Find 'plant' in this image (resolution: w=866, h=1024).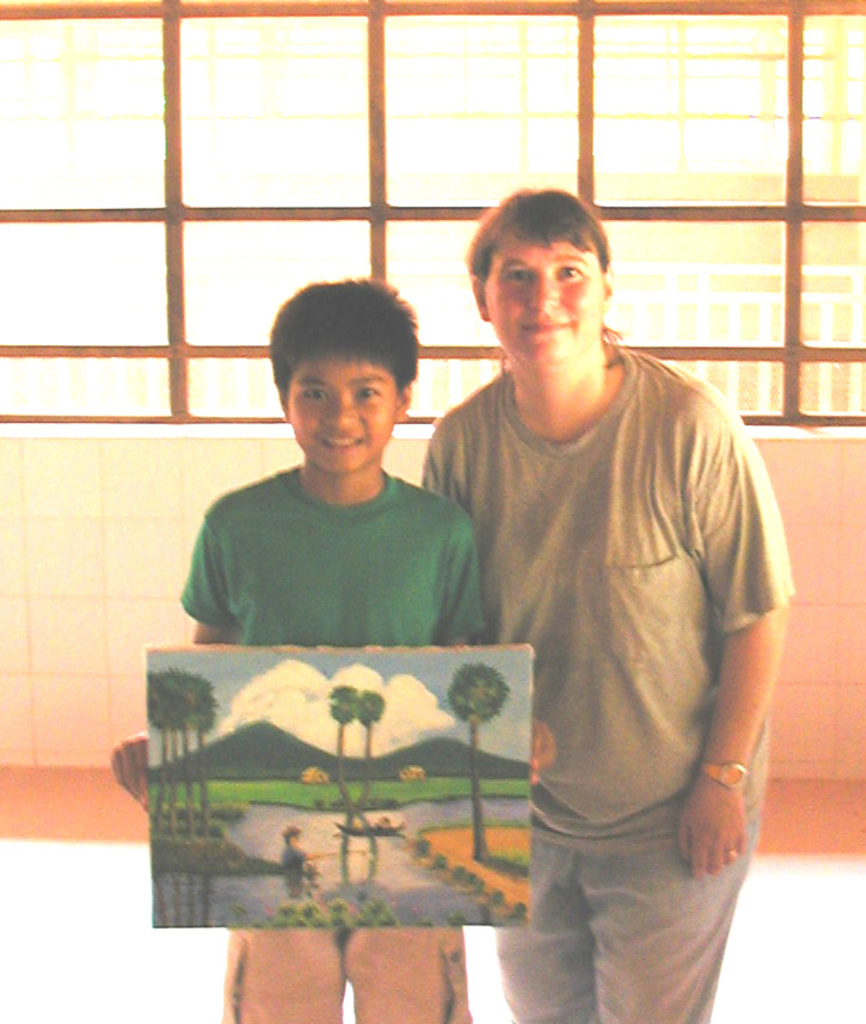
detection(436, 857, 453, 876).
